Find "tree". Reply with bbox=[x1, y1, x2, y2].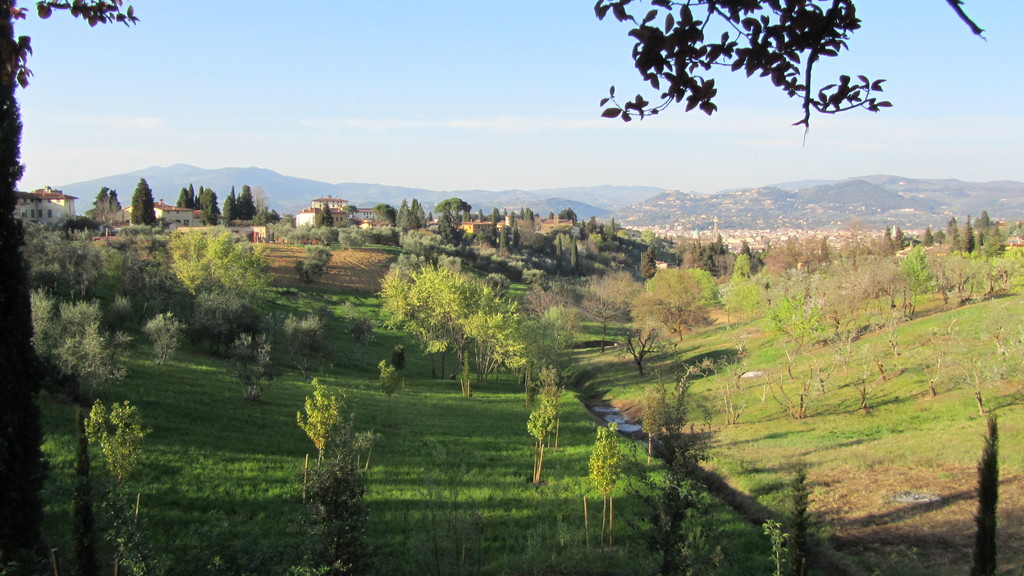
bbox=[1, 0, 990, 575].
